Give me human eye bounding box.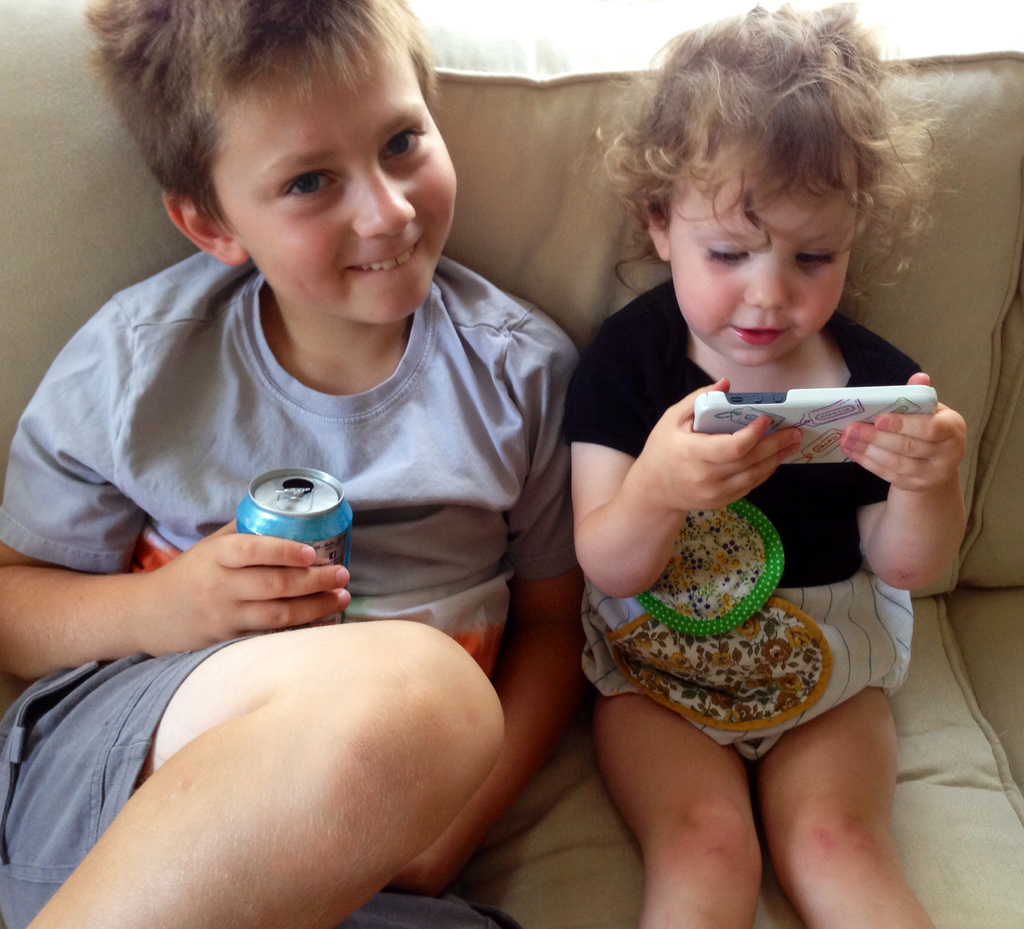
276,167,333,205.
